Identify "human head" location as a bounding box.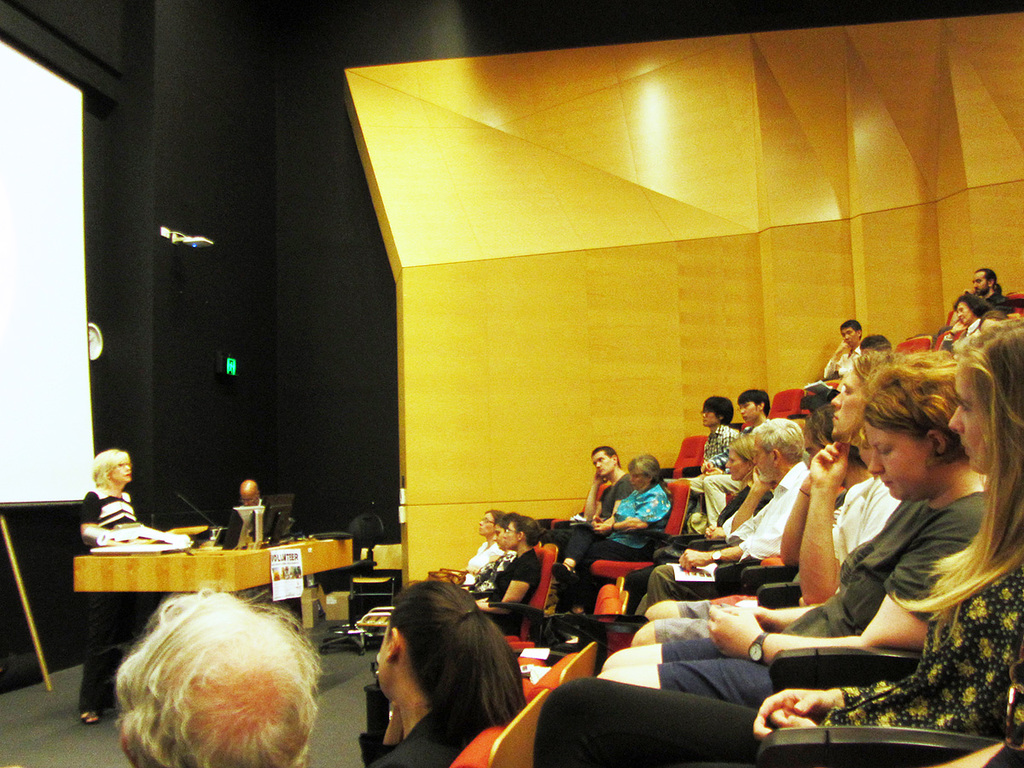
<box>503,515,544,550</box>.
